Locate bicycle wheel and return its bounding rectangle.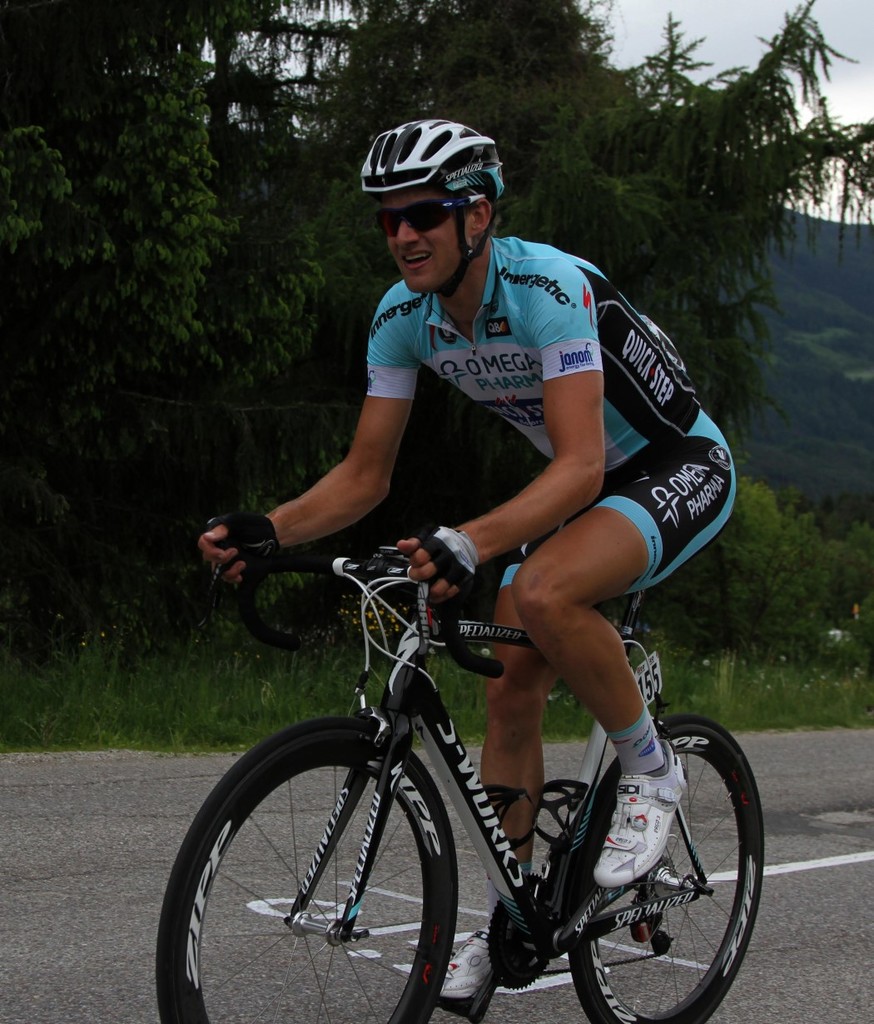
box(163, 706, 459, 1023).
